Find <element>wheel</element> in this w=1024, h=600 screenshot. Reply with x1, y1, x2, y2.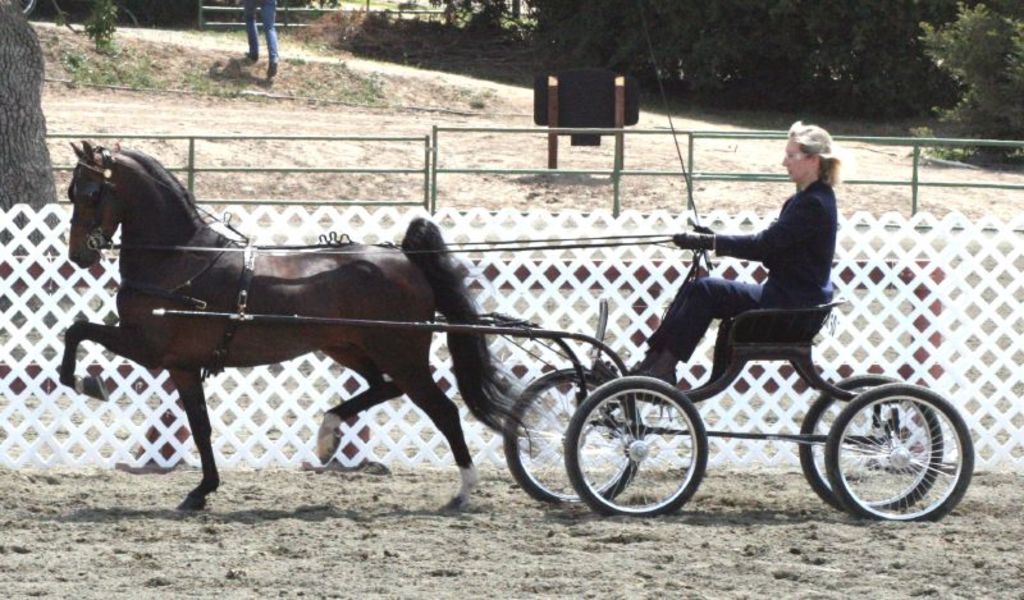
506, 368, 640, 503.
